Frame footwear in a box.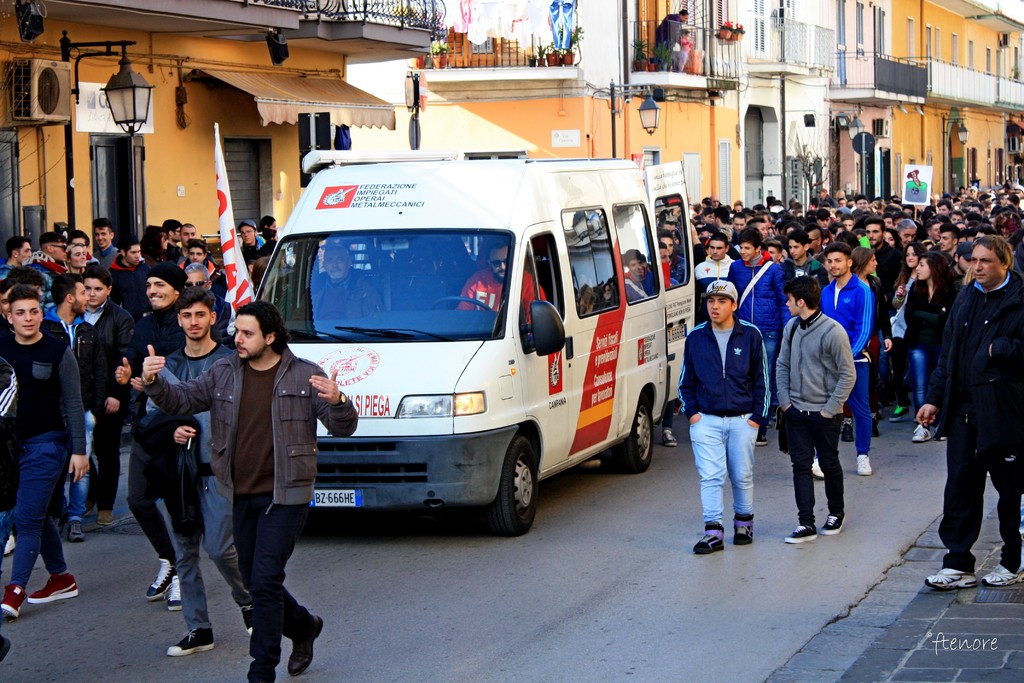
rect(840, 422, 853, 444).
